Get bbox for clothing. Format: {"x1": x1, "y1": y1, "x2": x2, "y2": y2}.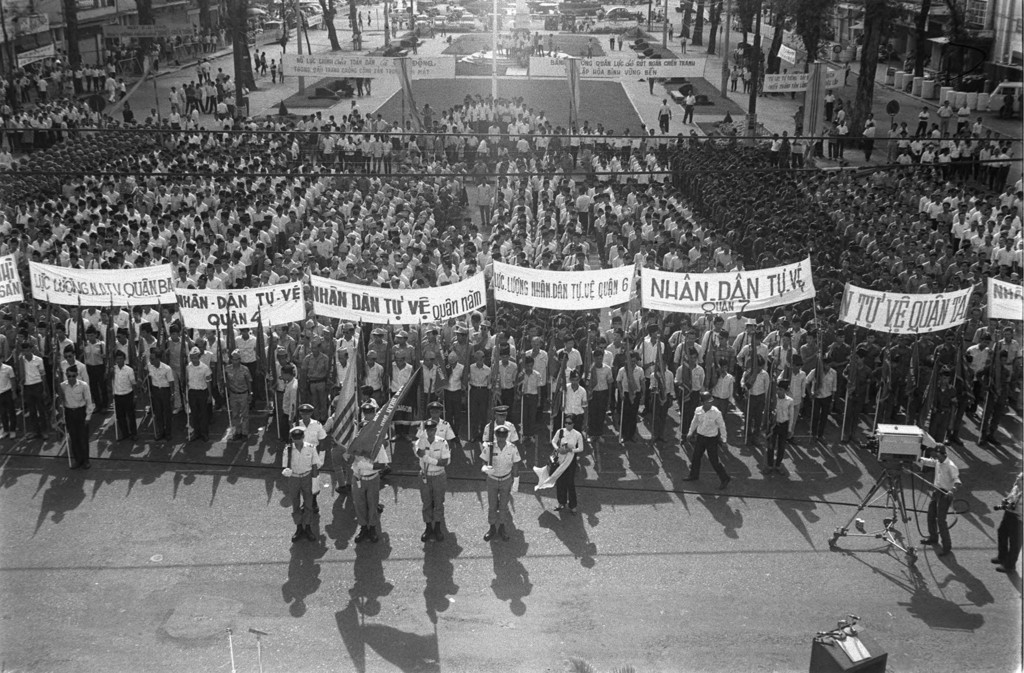
{"x1": 958, "y1": 106, "x2": 968, "y2": 129}.
